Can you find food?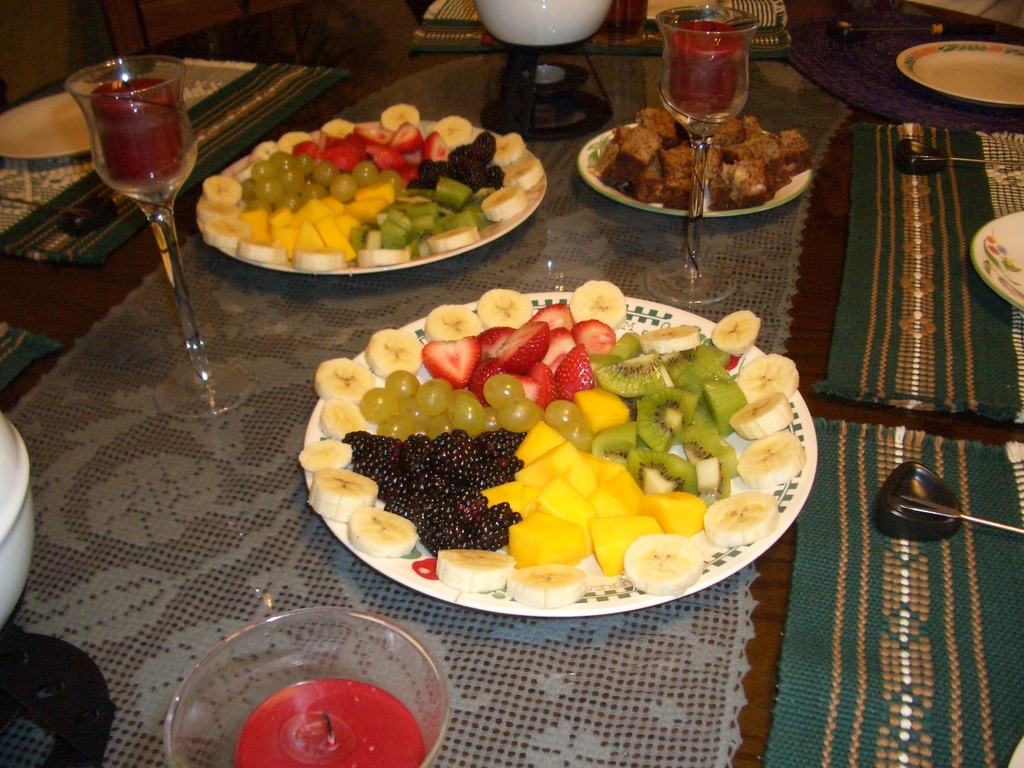
Yes, bounding box: {"left": 623, "top": 532, "right": 703, "bottom": 596}.
